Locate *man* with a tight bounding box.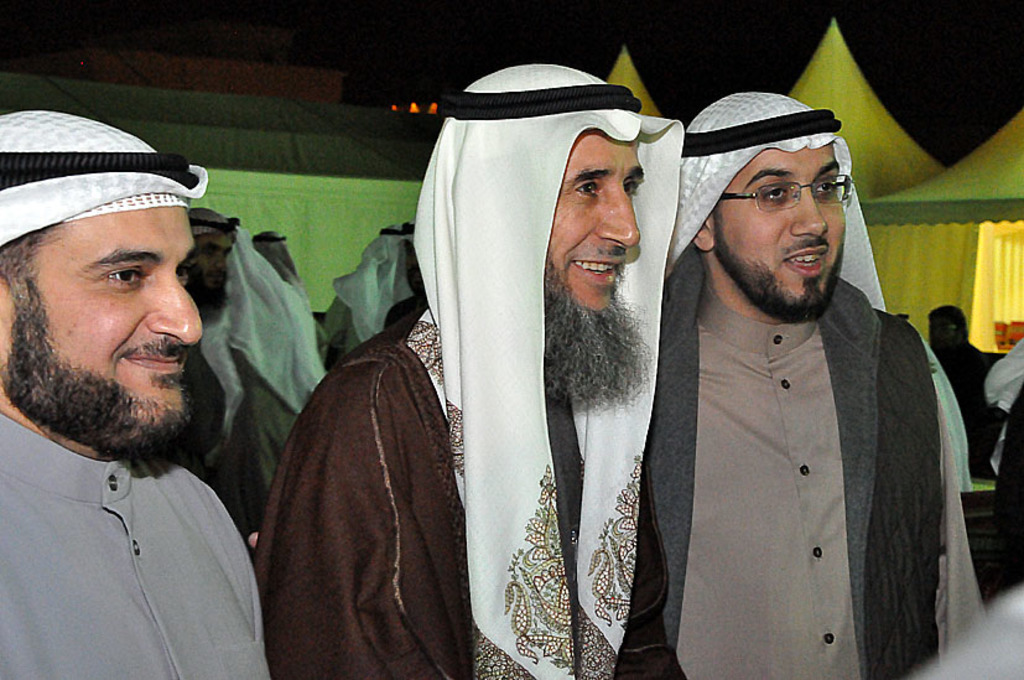
Rect(0, 111, 271, 679).
